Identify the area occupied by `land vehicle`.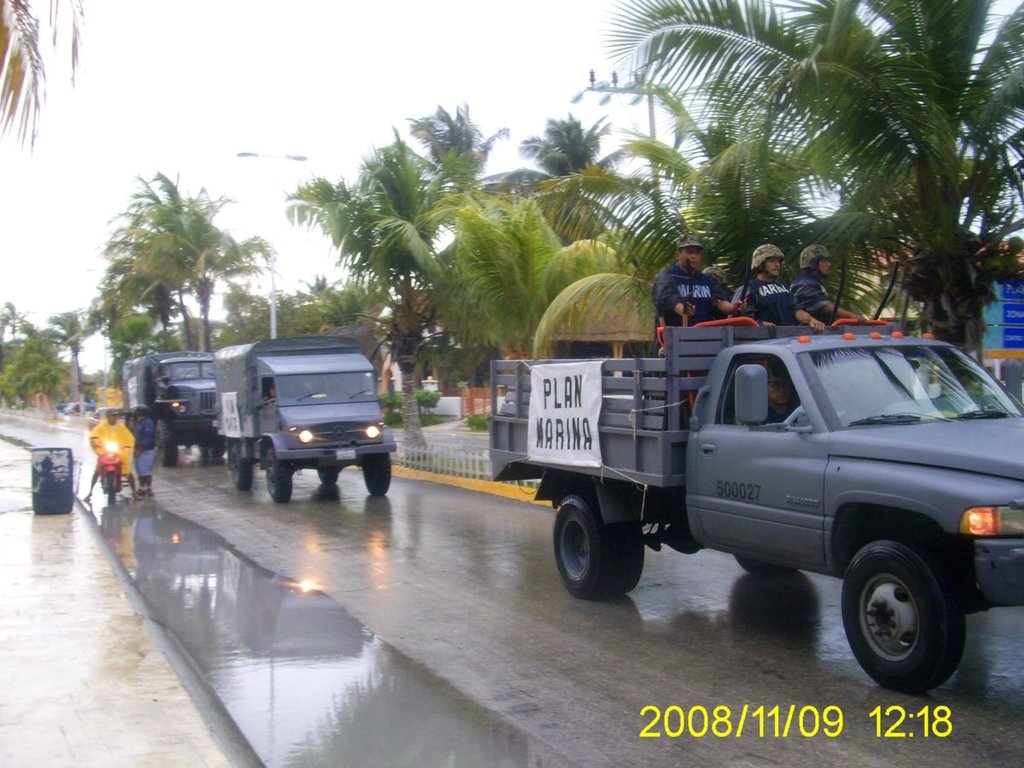
Area: 208, 327, 399, 503.
